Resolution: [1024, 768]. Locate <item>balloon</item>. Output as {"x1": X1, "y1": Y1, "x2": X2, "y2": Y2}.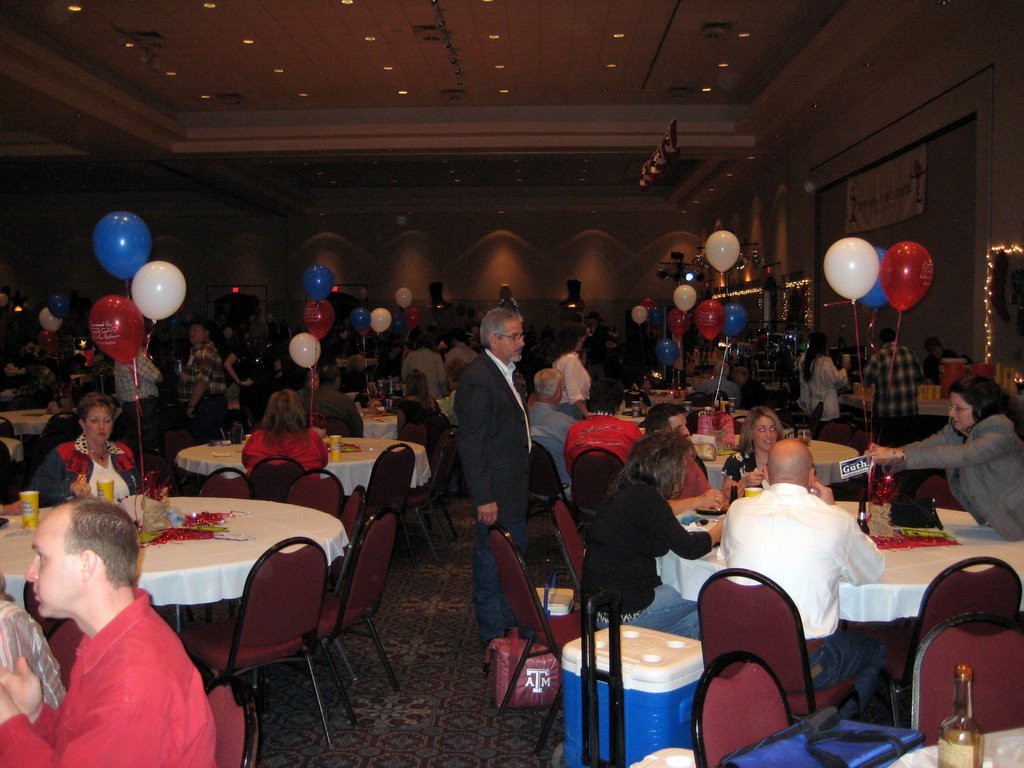
{"x1": 369, "y1": 306, "x2": 390, "y2": 335}.
